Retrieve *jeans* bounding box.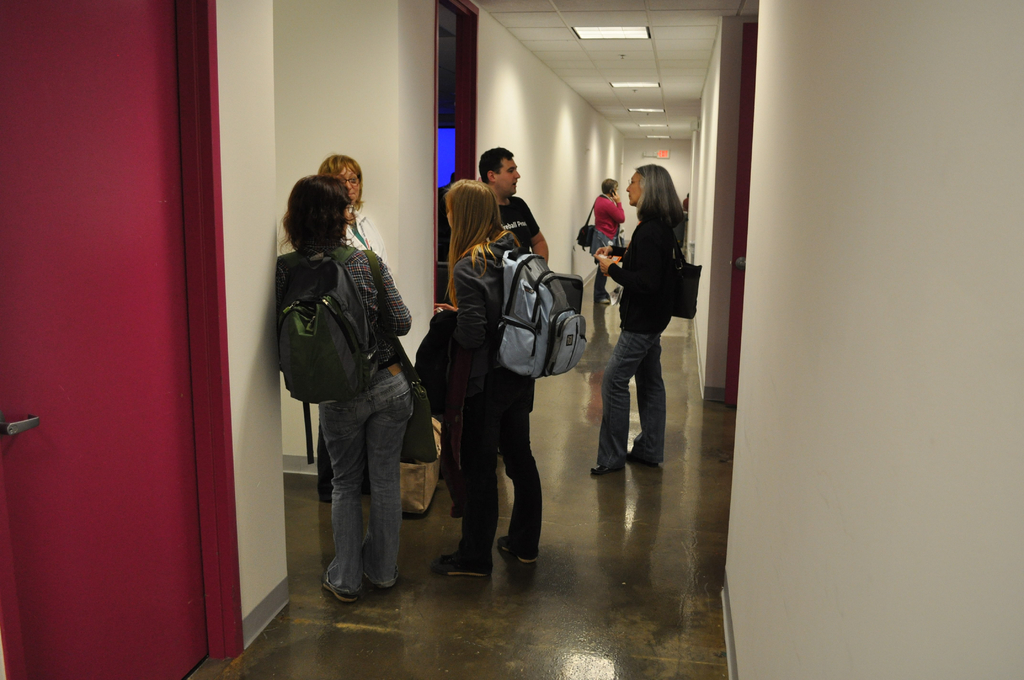
Bounding box: [x1=596, y1=332, x2=668, y2=462].
